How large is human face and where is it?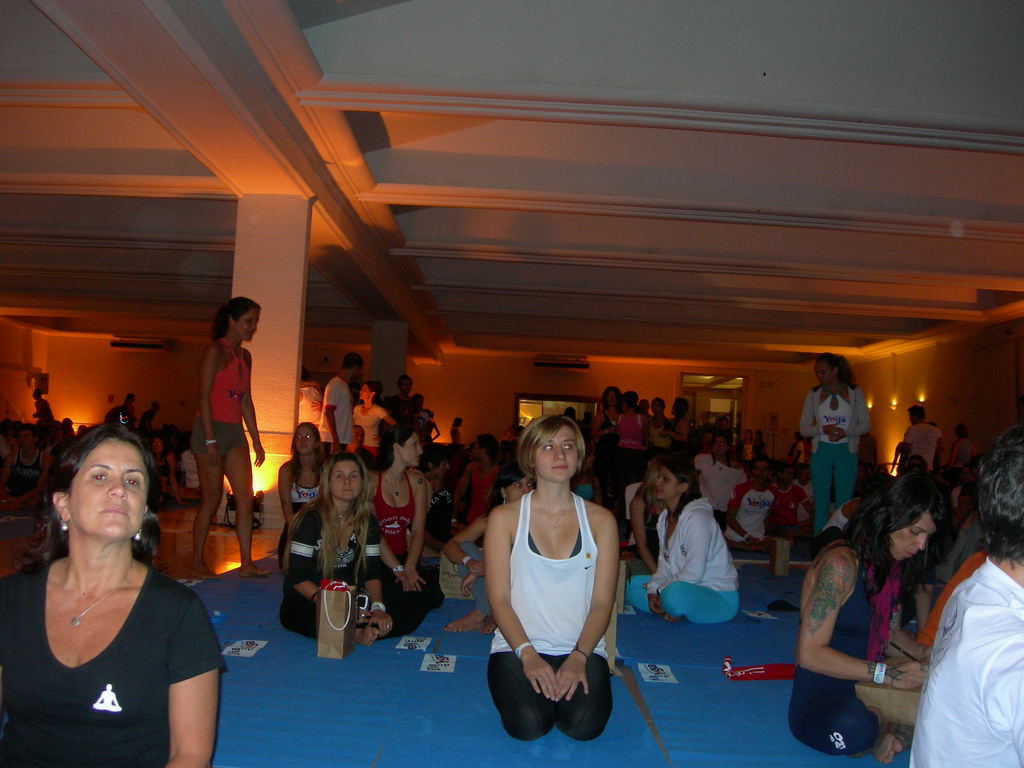
Bounding box: <box>327,461,363,502</box>.
